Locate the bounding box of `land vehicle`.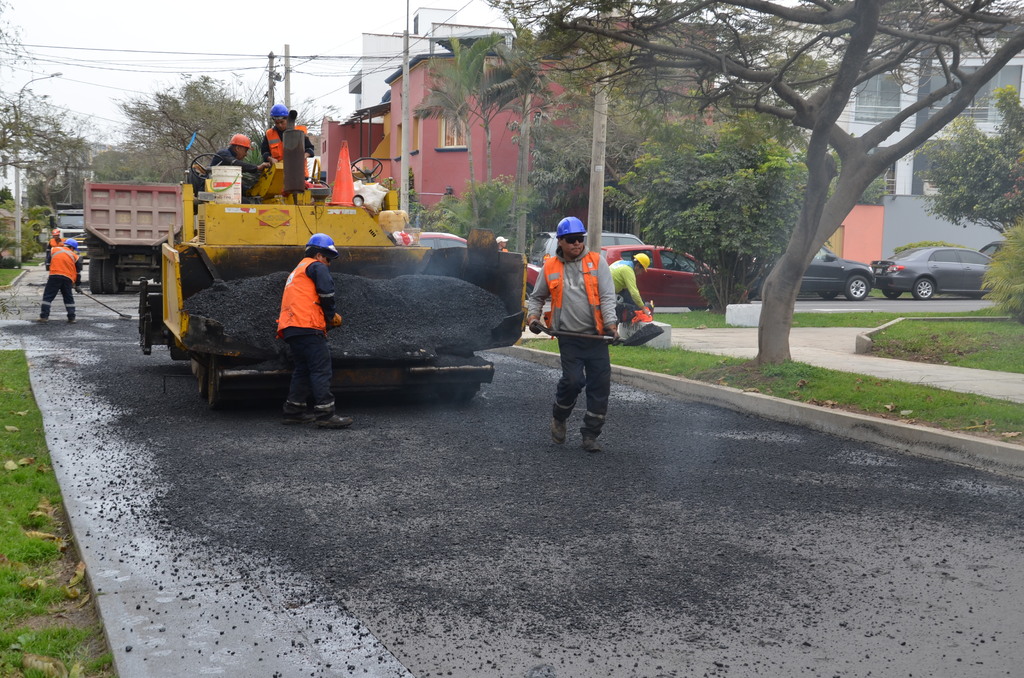
Bounding box: [x1=54, y1=209, x2=84, y2=246].
